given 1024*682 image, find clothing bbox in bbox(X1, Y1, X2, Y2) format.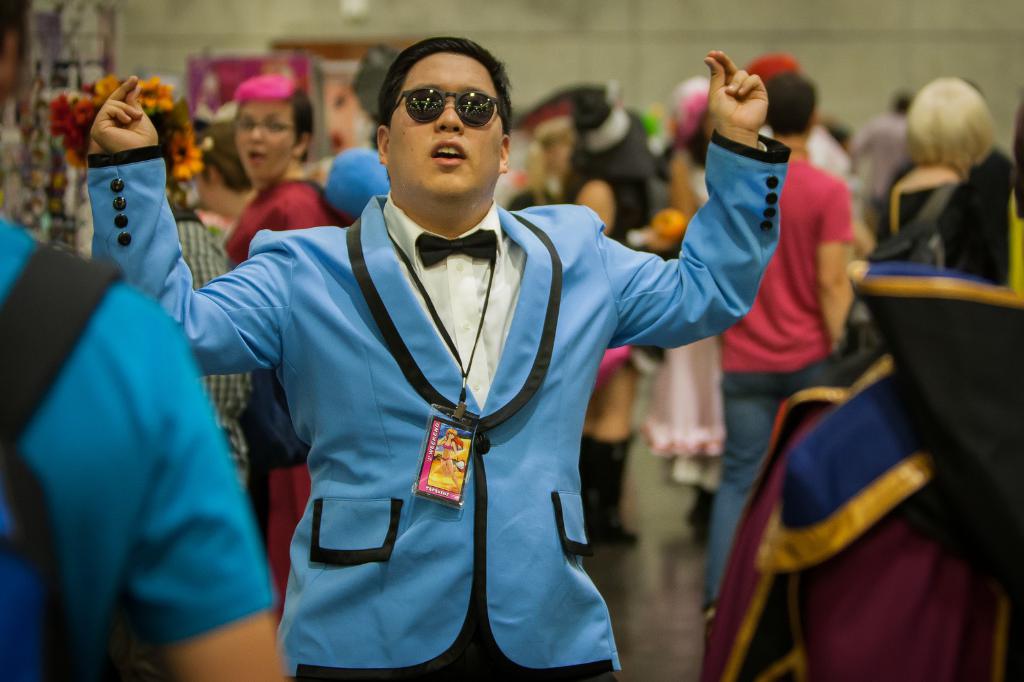
bbox(215, 171, 340, 566).
